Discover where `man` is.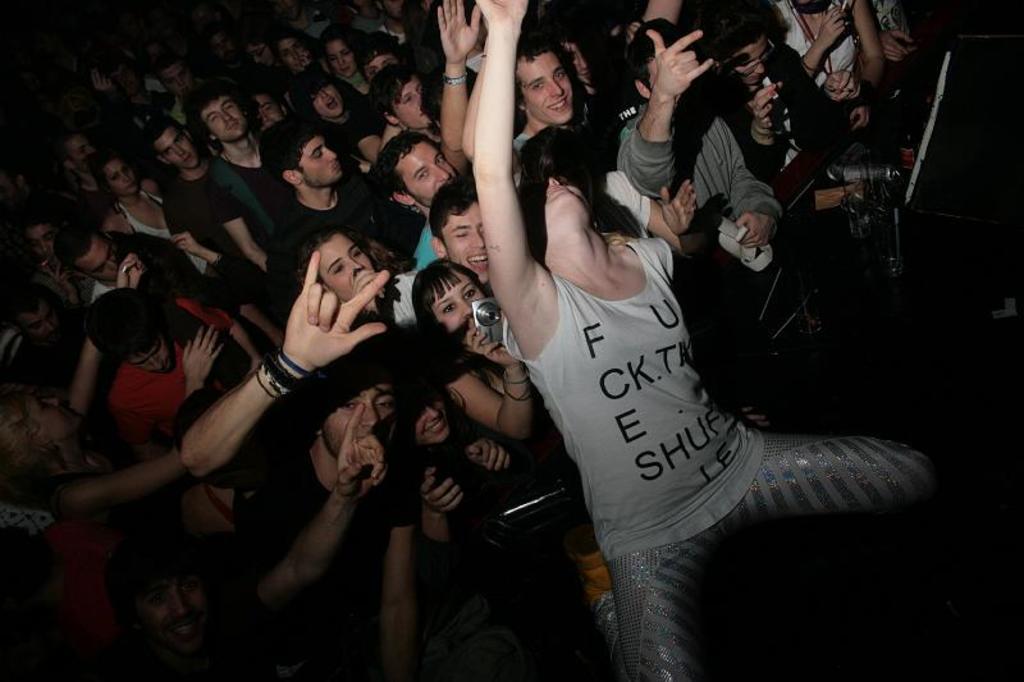
Discovered at locate(605, 13, 788, 251).
